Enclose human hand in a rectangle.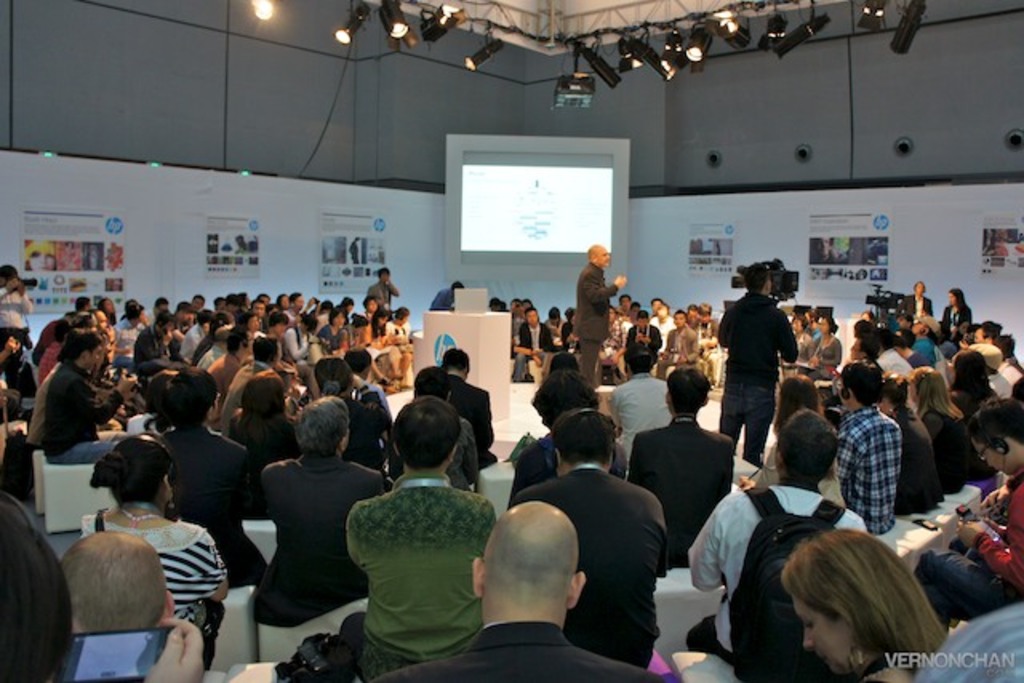
(left=115, top=374, right=136, bottom=400).
